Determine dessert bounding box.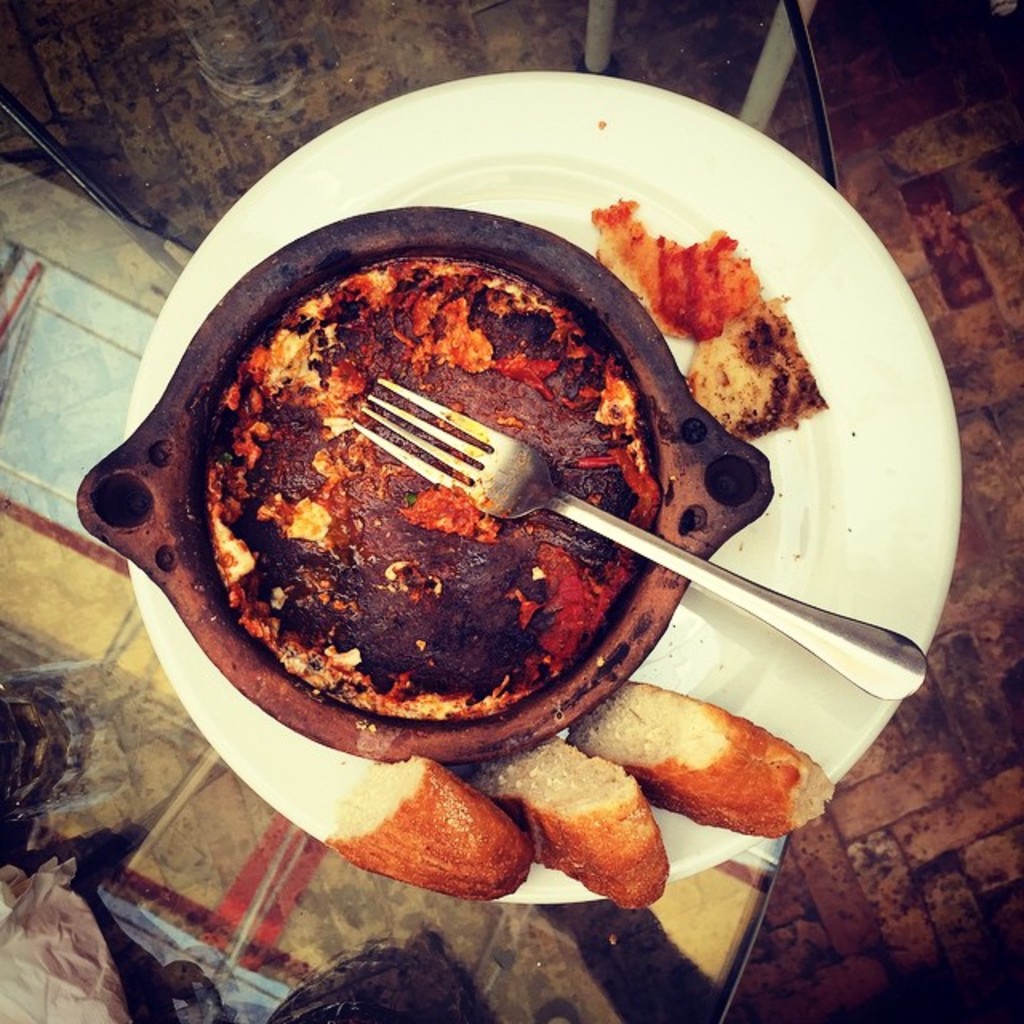
Determined: 469:739:664:907.
